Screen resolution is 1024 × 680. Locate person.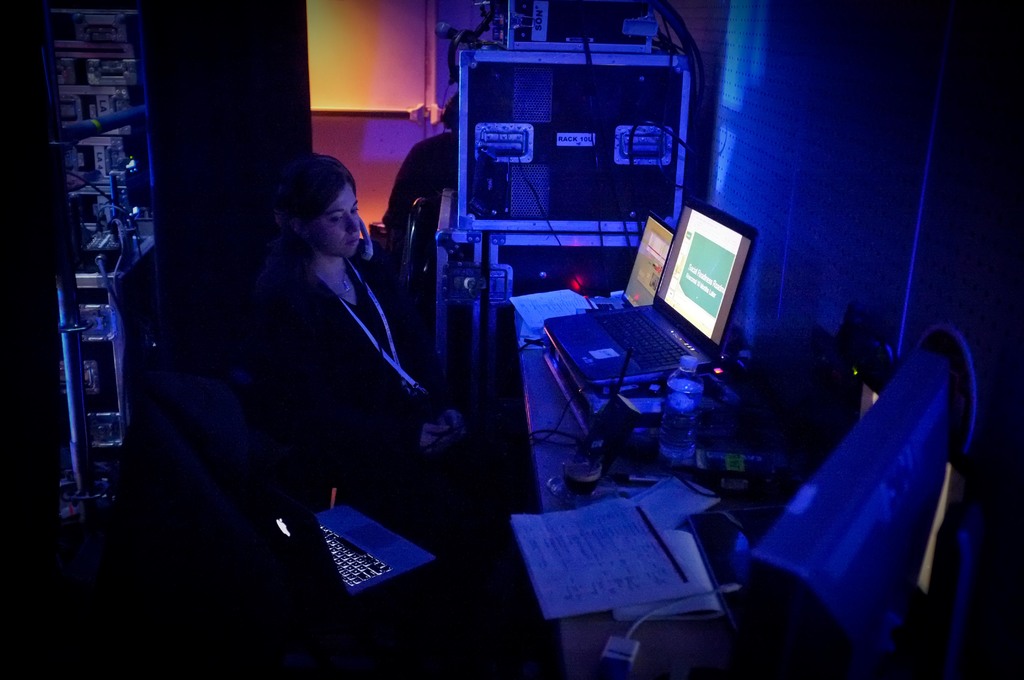
383:90:458:233.
